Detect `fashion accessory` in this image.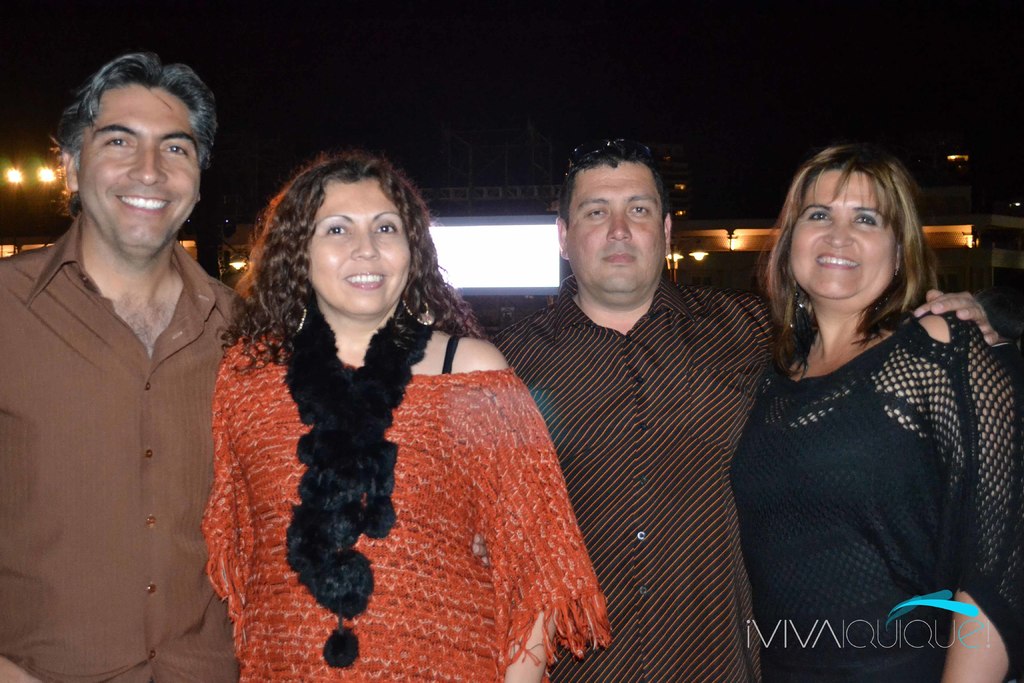
Detection: {"x1": 400, "y1": 286, "x2": 441, "y2": 328}.
